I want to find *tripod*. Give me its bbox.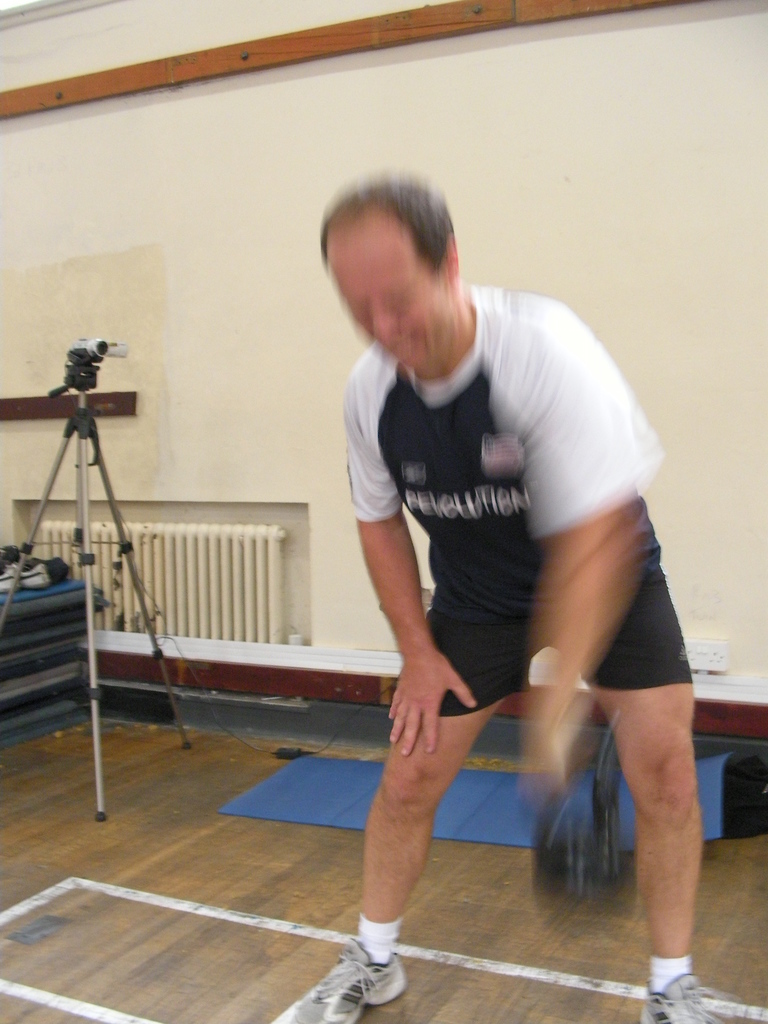
{"left": 0, "top": 372, "right": 198, "bottom": 827}.
